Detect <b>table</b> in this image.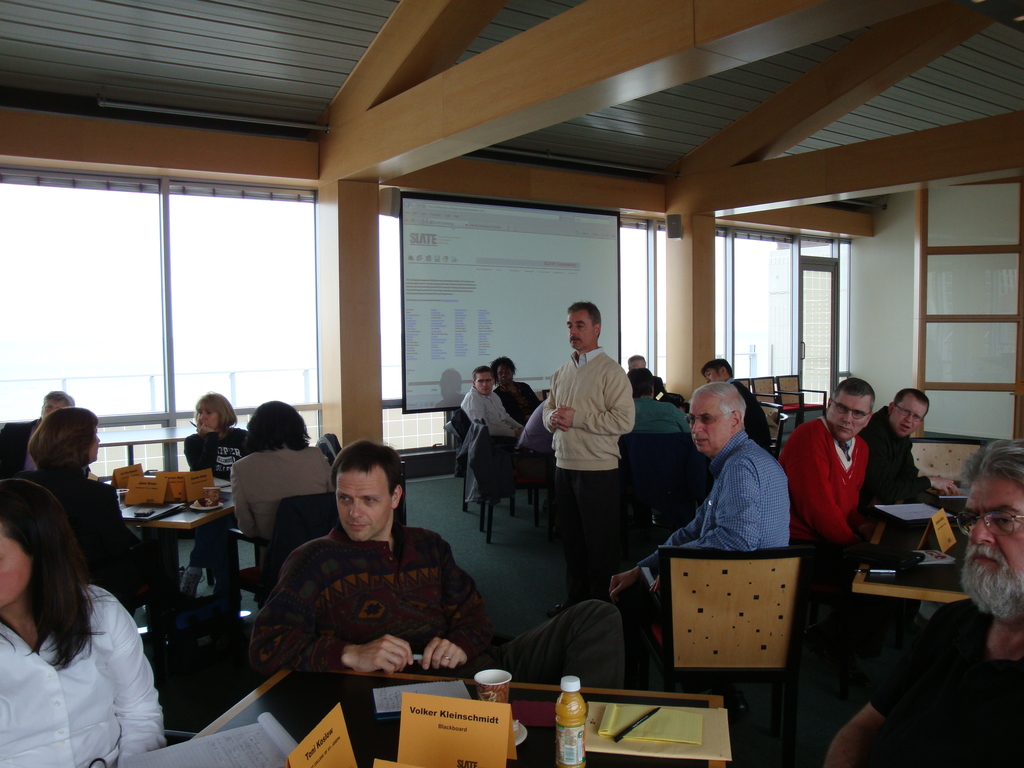
Detection: x1=847, y1=500, x2=985, y2=667.
